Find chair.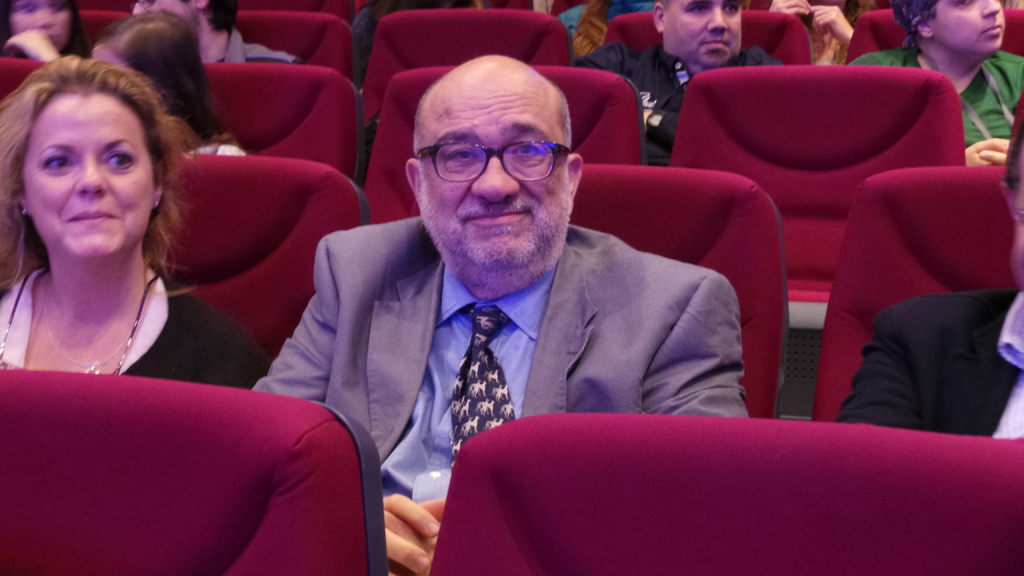
[199,56,366,190].
